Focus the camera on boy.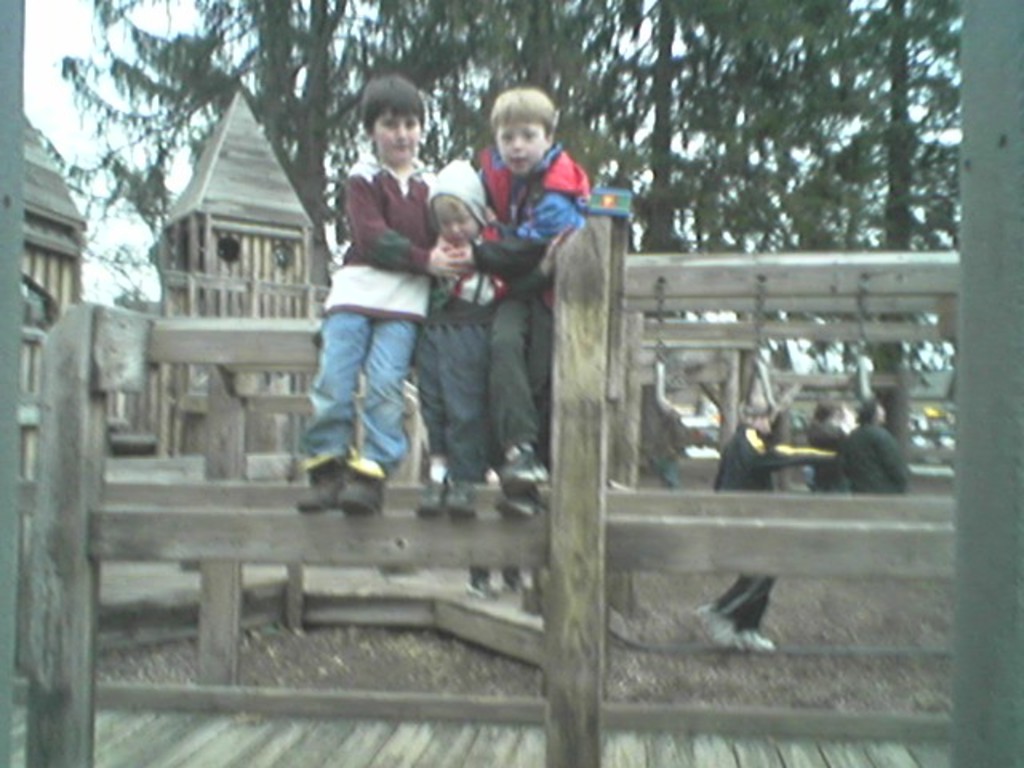
Focus region: [x1=411, y1=157, x2=502, y2=526].
